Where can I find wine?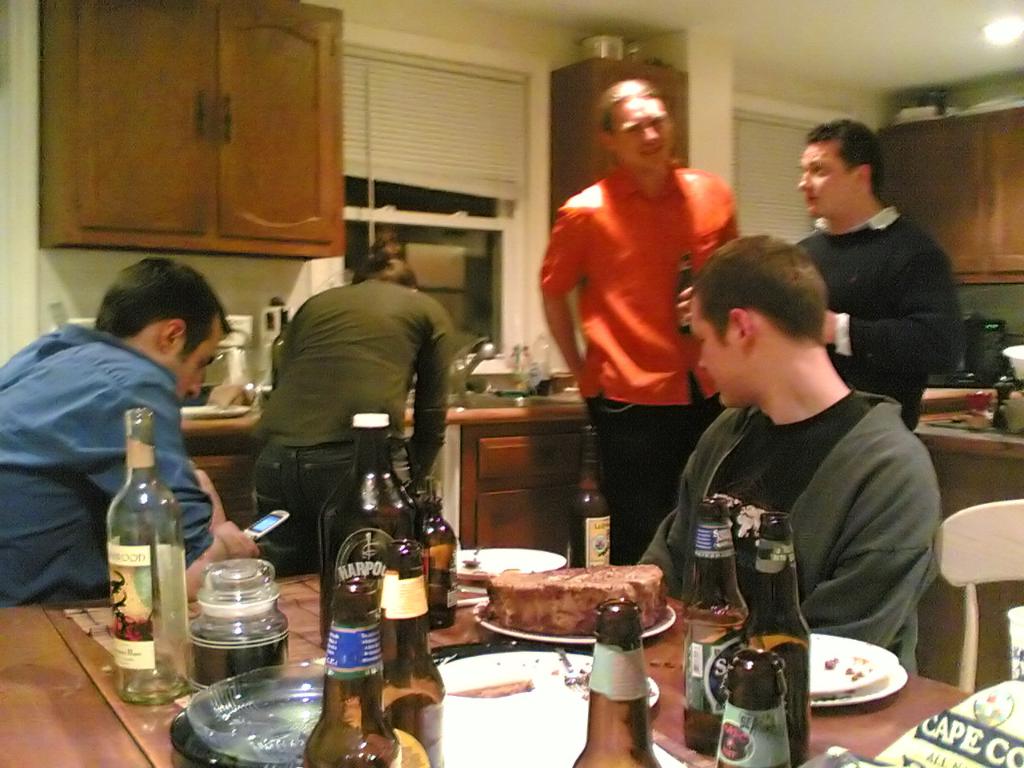
You can find it at 558 410 618 566.
